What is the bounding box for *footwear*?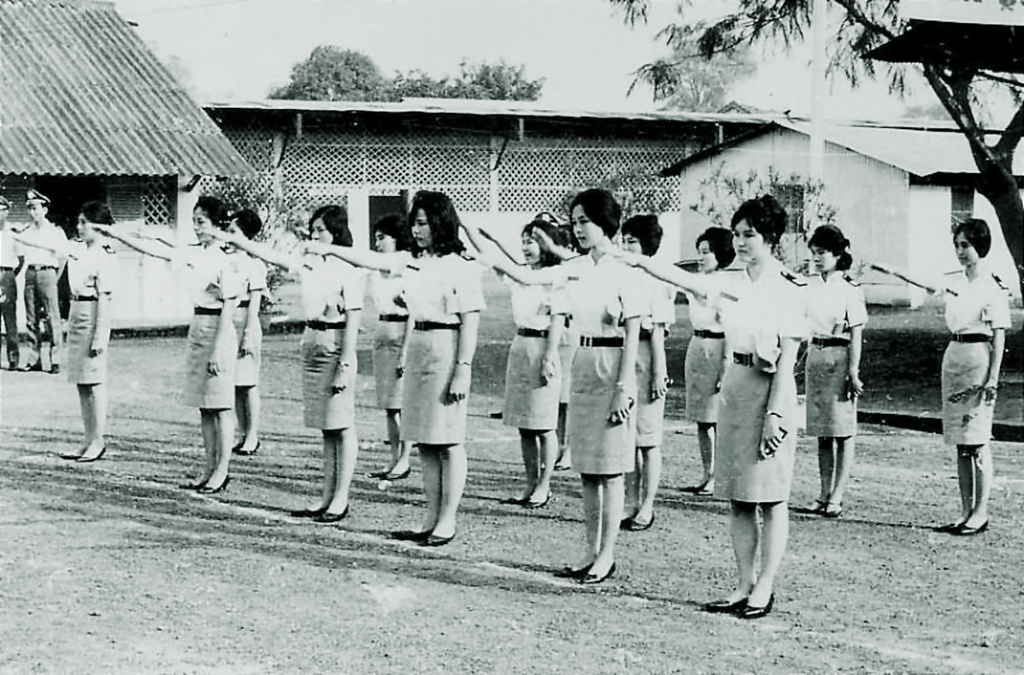
box=[527, 492, 548, 508].
